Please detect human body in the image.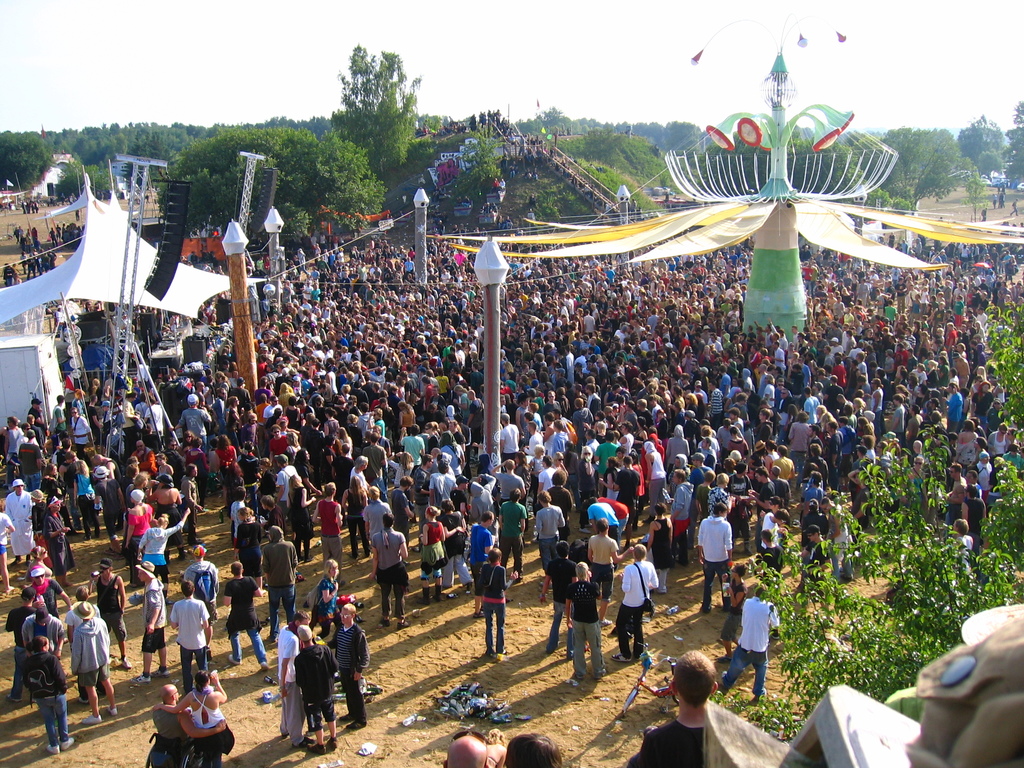
<bbox>723, 595, 778, 695</bbox>.
